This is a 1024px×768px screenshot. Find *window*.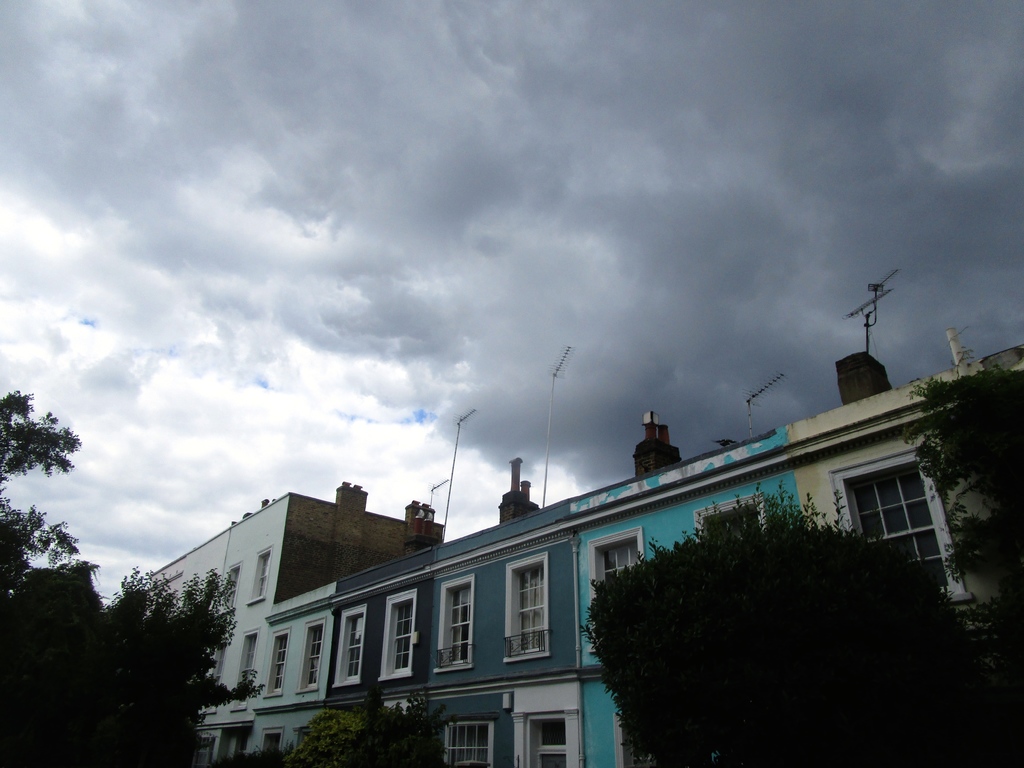
Bounding box: rect(202, 637, 229, 710).
